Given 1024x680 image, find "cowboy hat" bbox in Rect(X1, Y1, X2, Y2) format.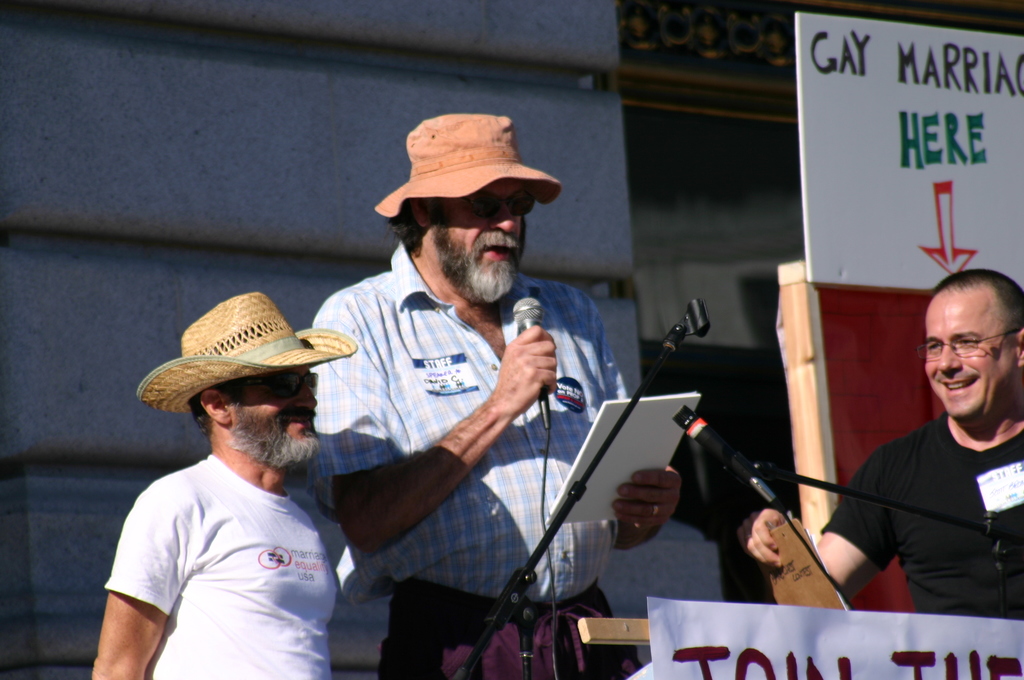
Rect(374, 112, 565, 224).
